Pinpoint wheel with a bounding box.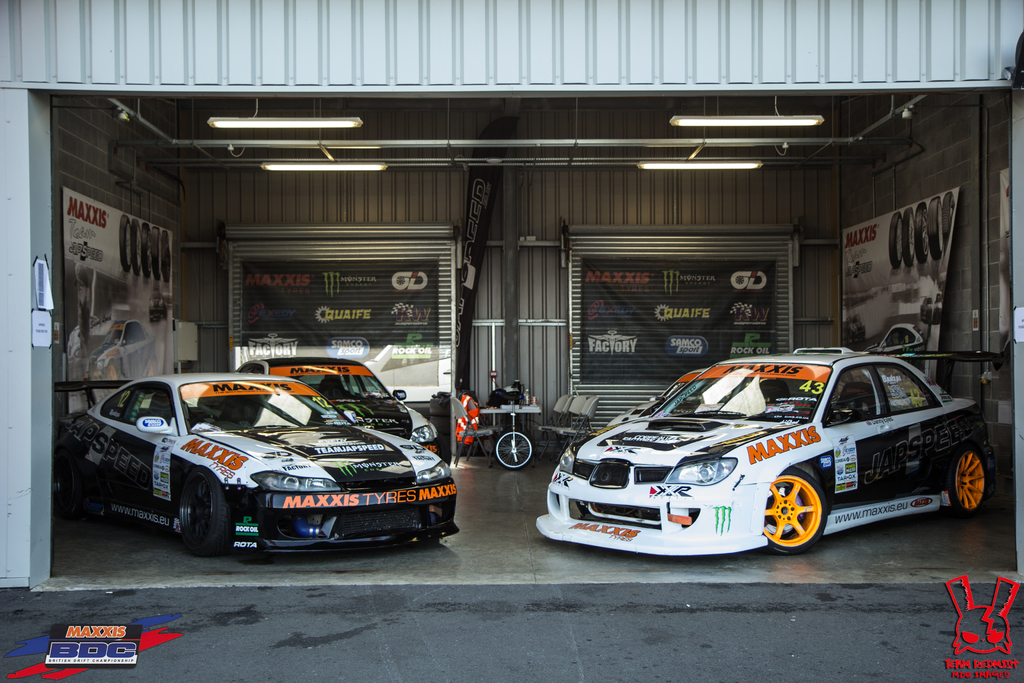
947, 436, 1002, 525.
